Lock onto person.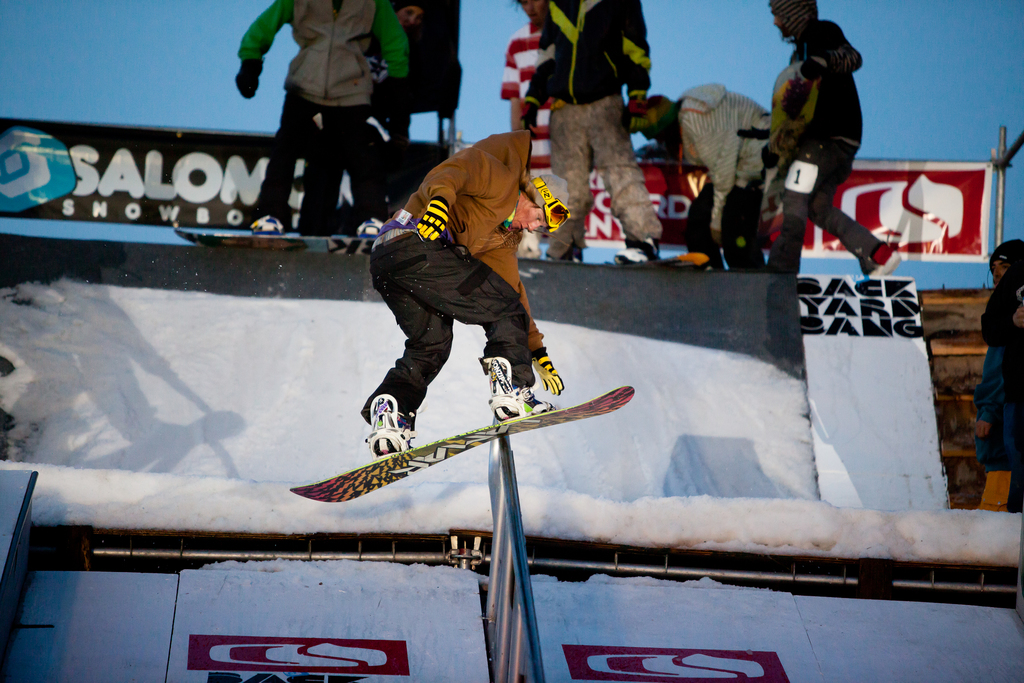
Locked: BBox(777, 0, 877, 274).
